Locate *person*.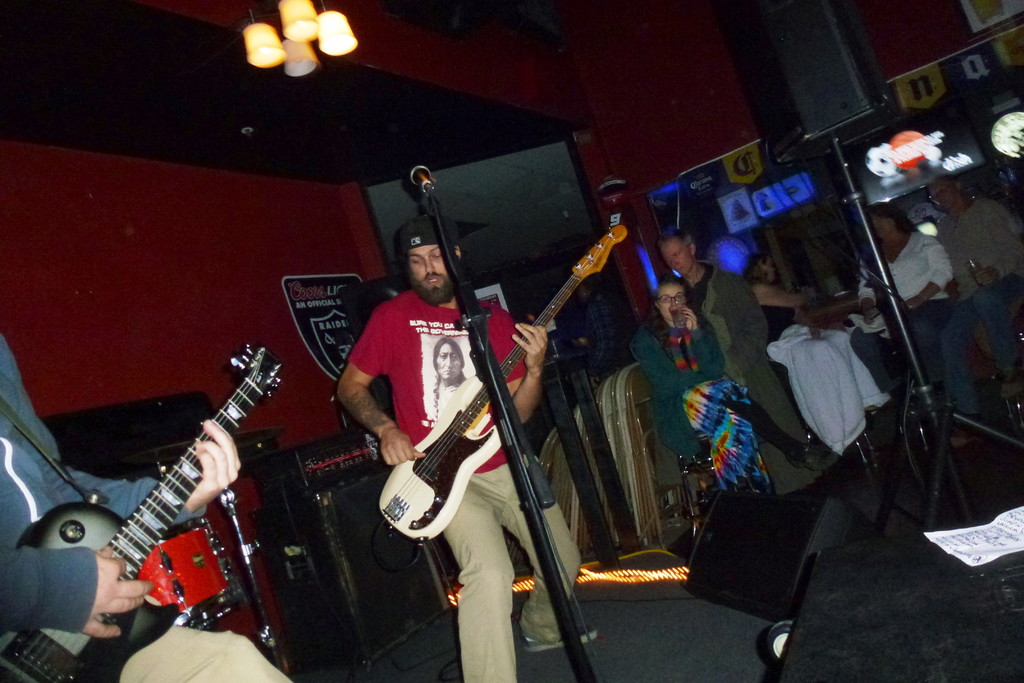
Bounding box: [660,220,821,498].
